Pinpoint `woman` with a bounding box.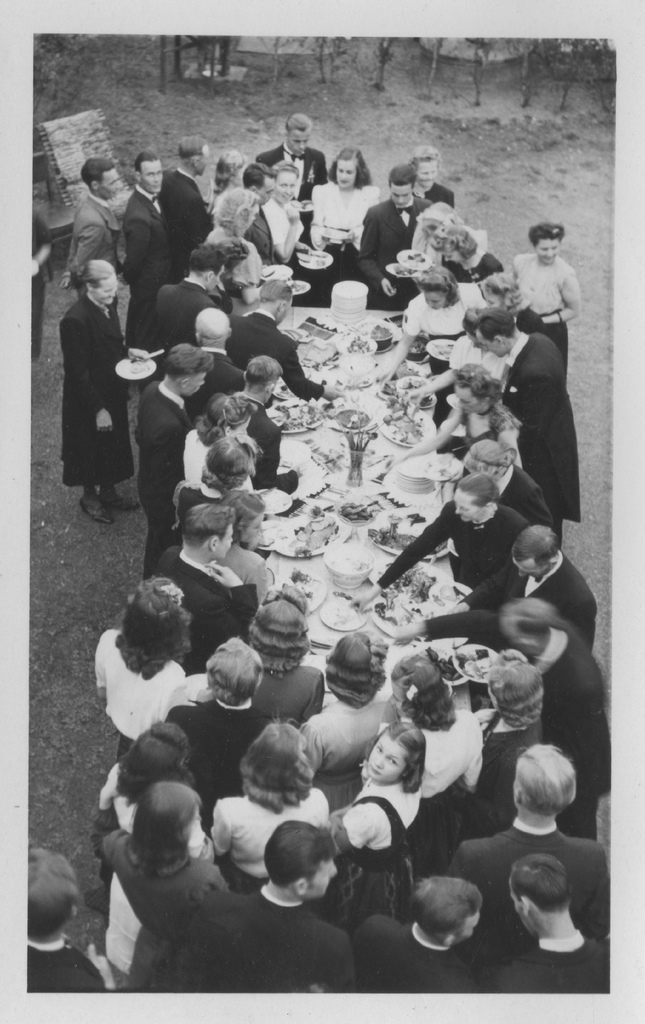
Rect(465, 433, 556, 525).
